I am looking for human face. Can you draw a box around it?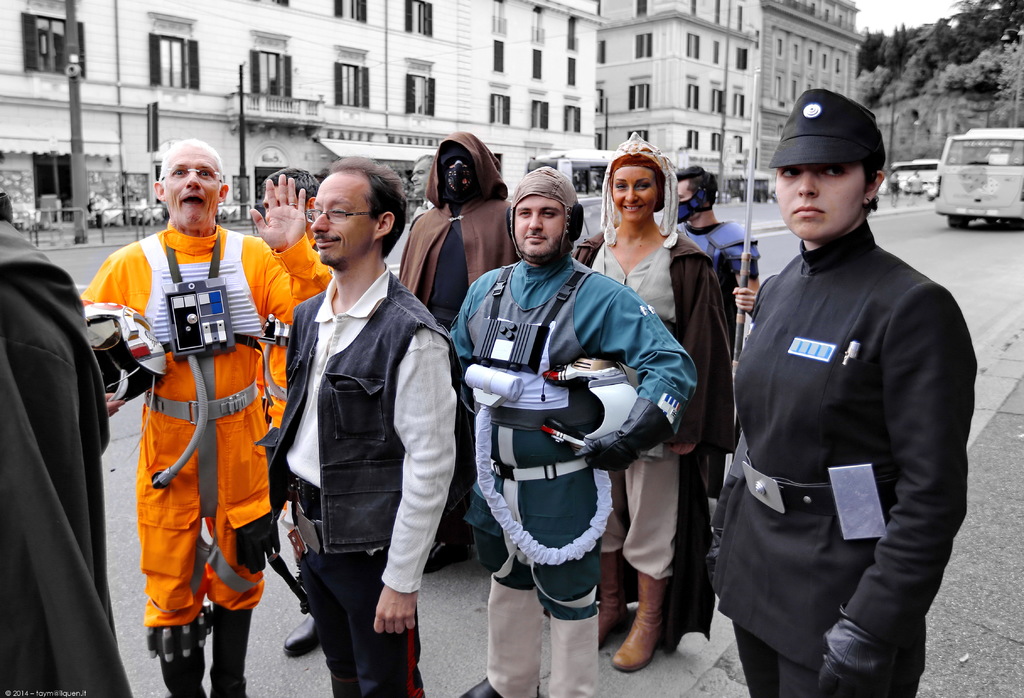
Sure, the bounding box is left=164, top=145, right=226, bottom=227.
